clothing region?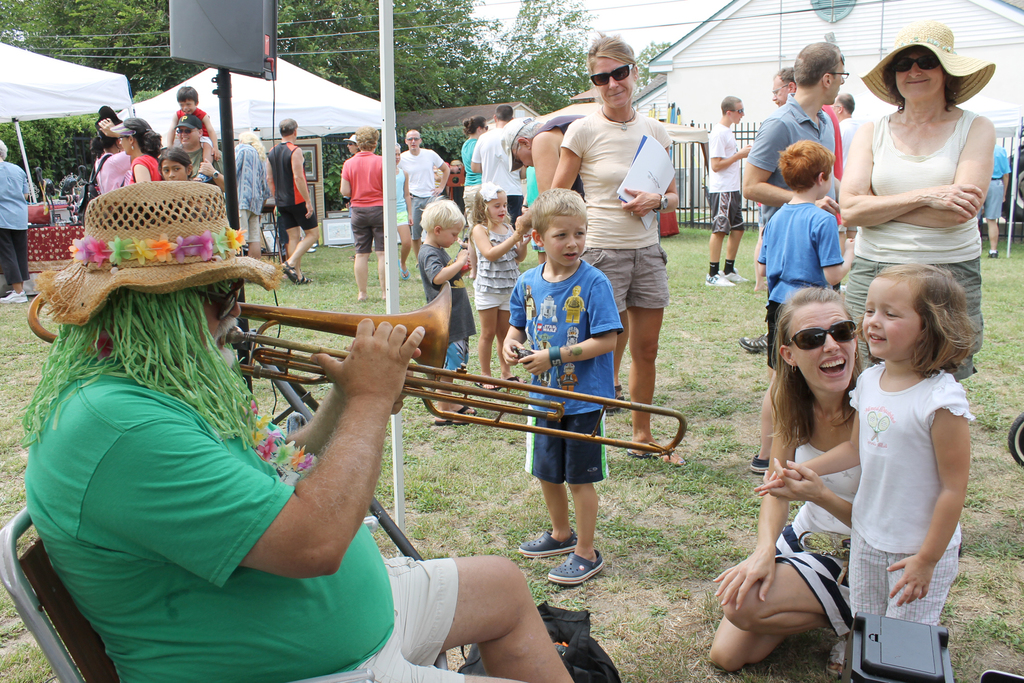
left=122, top=151, right=165, bottom=189
